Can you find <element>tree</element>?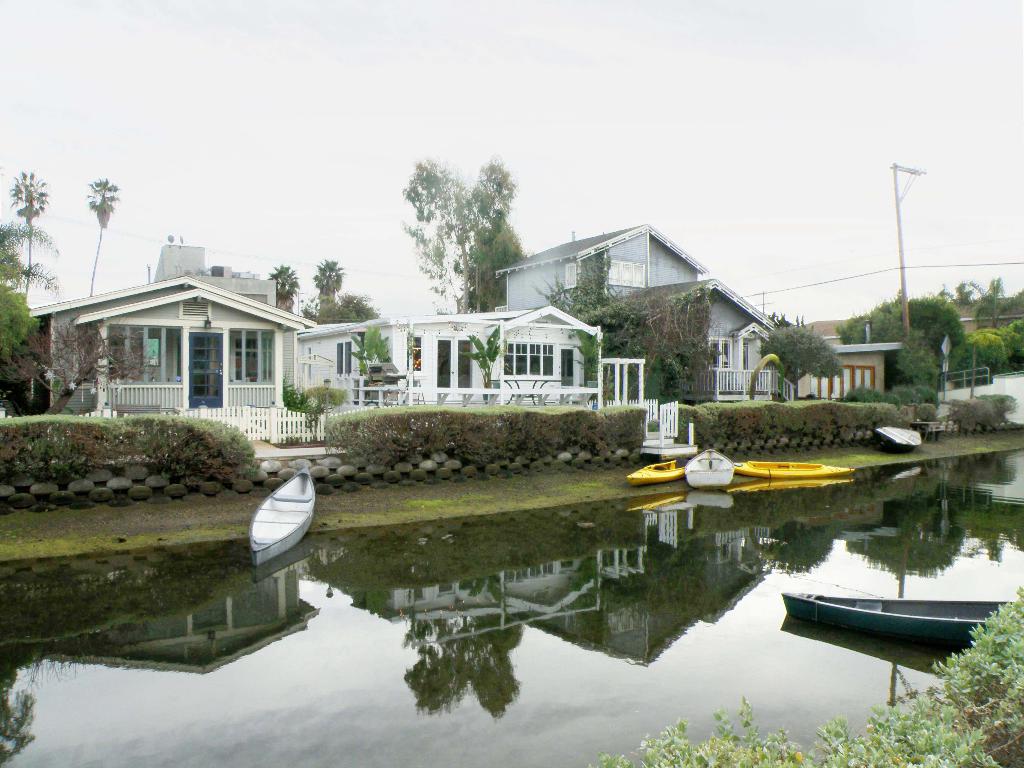
Yes, bounding box: {"x1": 0, "y1": 220, "x2": 61, "y2": 291}.
